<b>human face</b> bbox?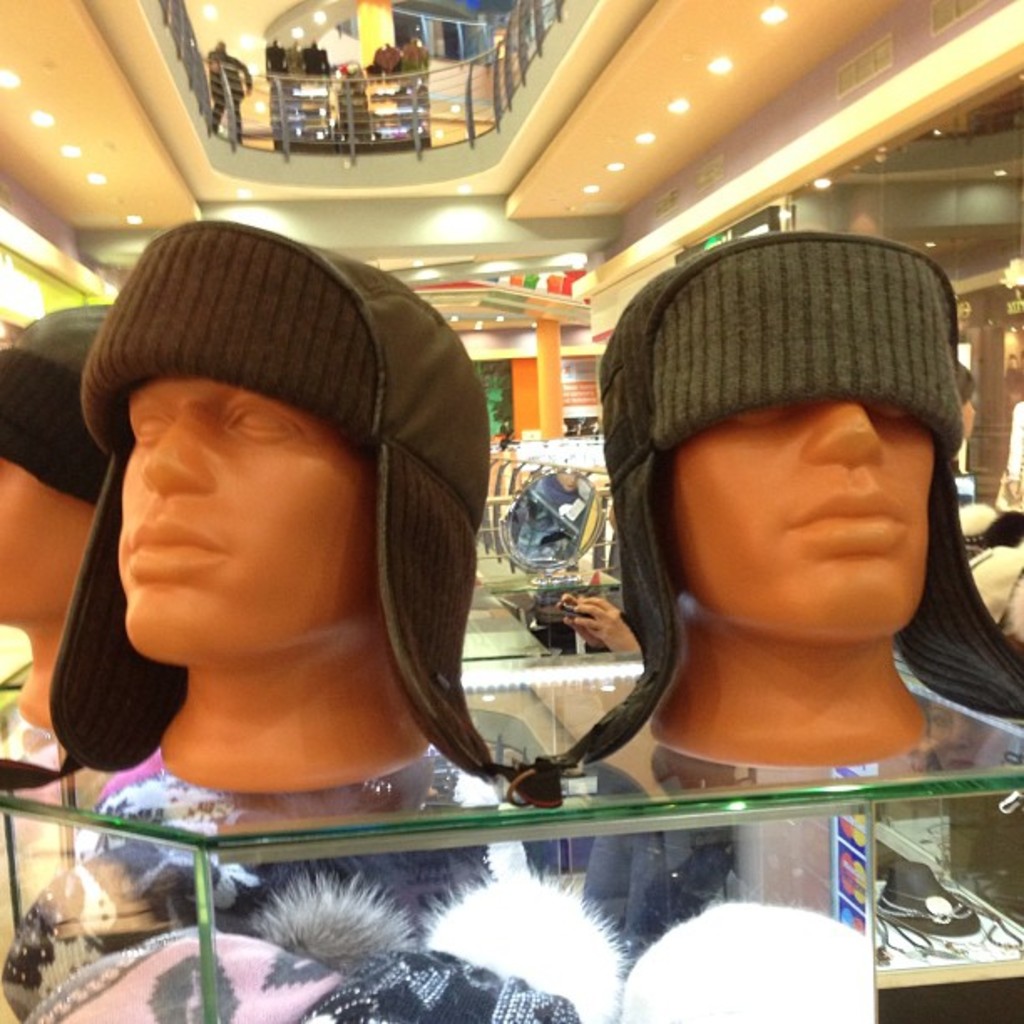
crop(0, 458, 92, 631)
